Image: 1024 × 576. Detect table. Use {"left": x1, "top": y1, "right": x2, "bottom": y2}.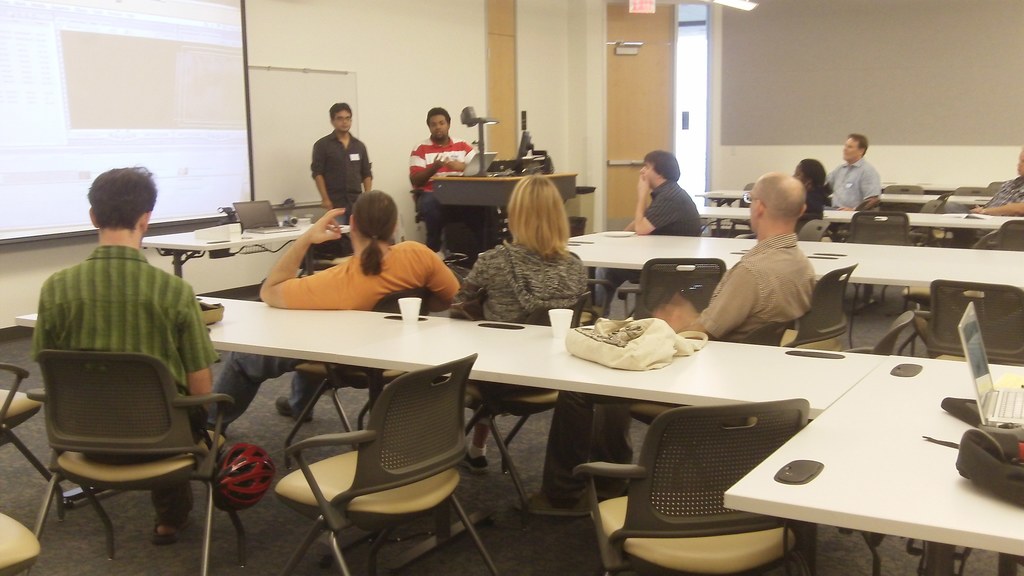
{"left": 561, "top": 220, "right": 1023, "bottom": 315}.
